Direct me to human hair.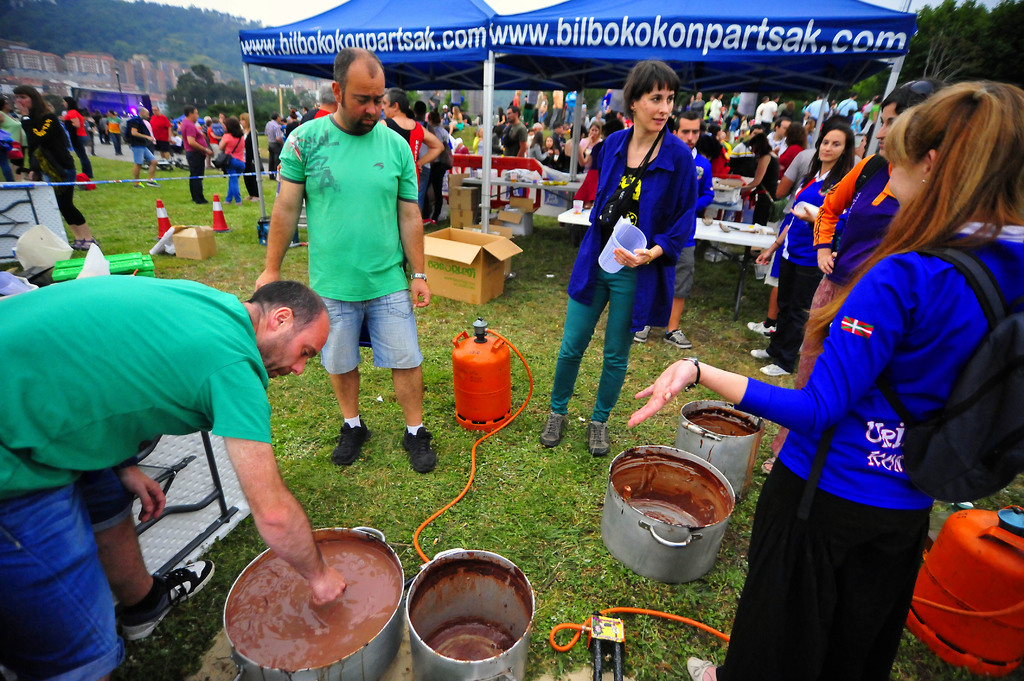
Direction: [223,118,244,138].
